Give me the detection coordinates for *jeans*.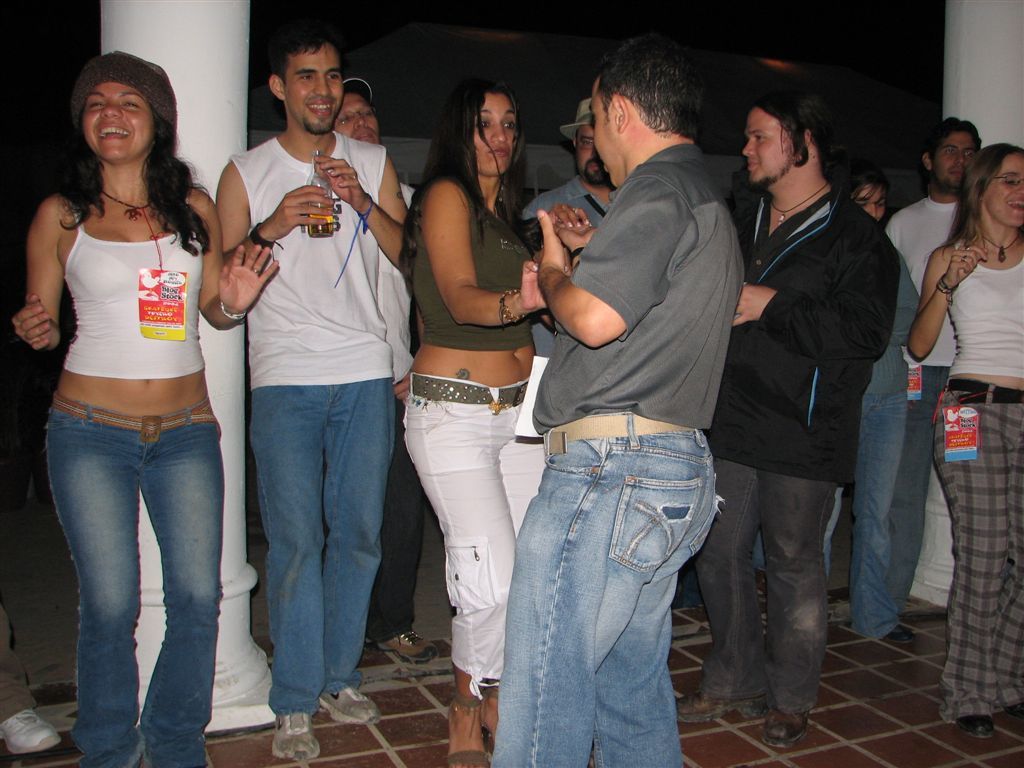
(249,377,395,712).
